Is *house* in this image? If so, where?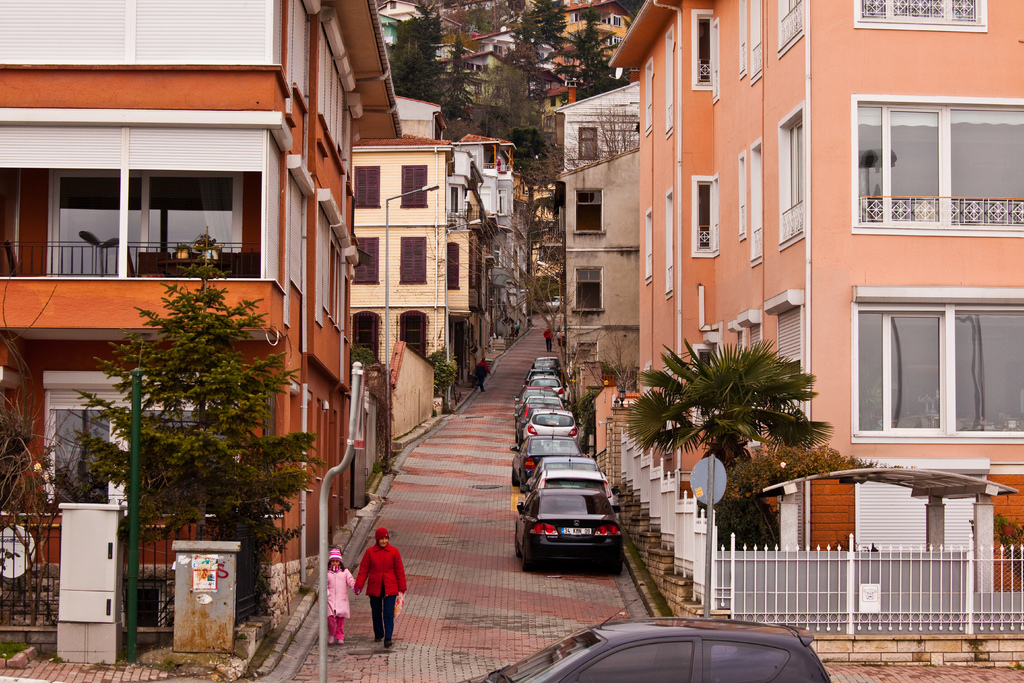
Yes, at bbox=(380, 0, 640, 126).
